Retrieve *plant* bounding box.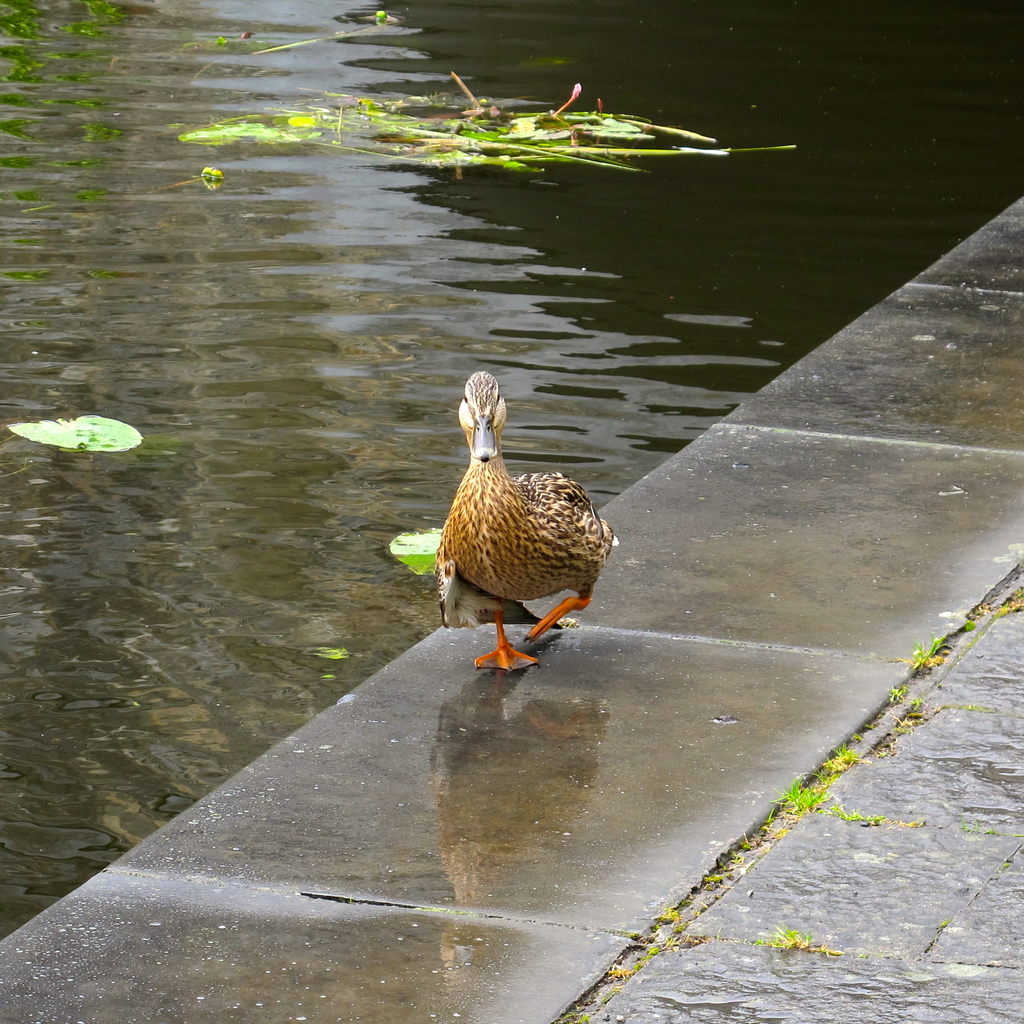
Bounding box: {"x1": 755, "y1": 917, "x2": 836, "y2": 952}.
